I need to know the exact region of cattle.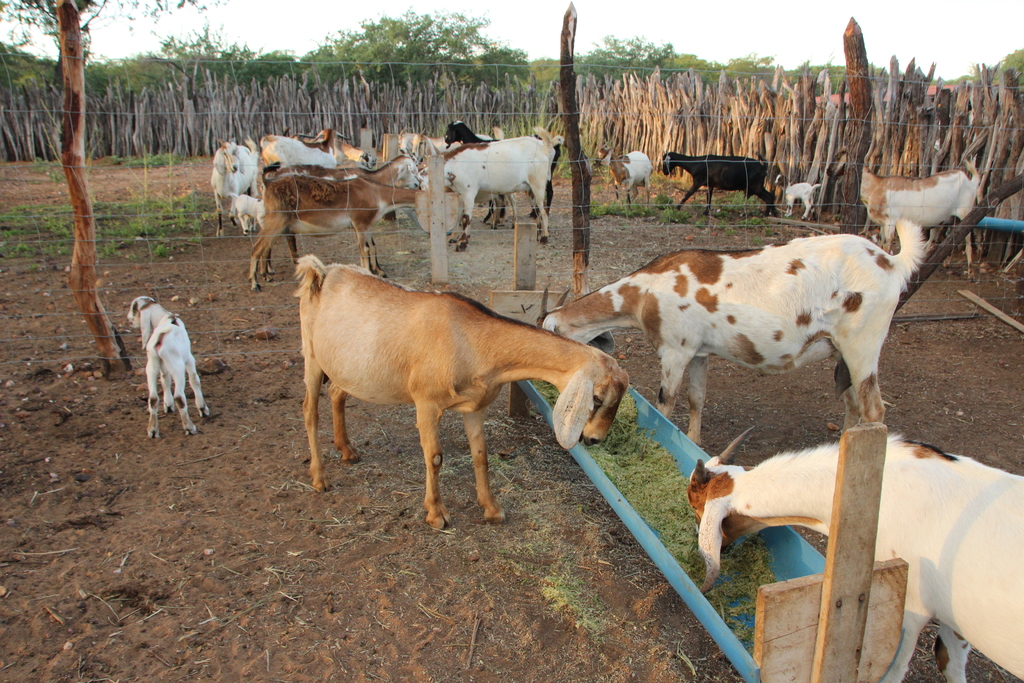
Region: bbox(248, 171, 424, 292).
